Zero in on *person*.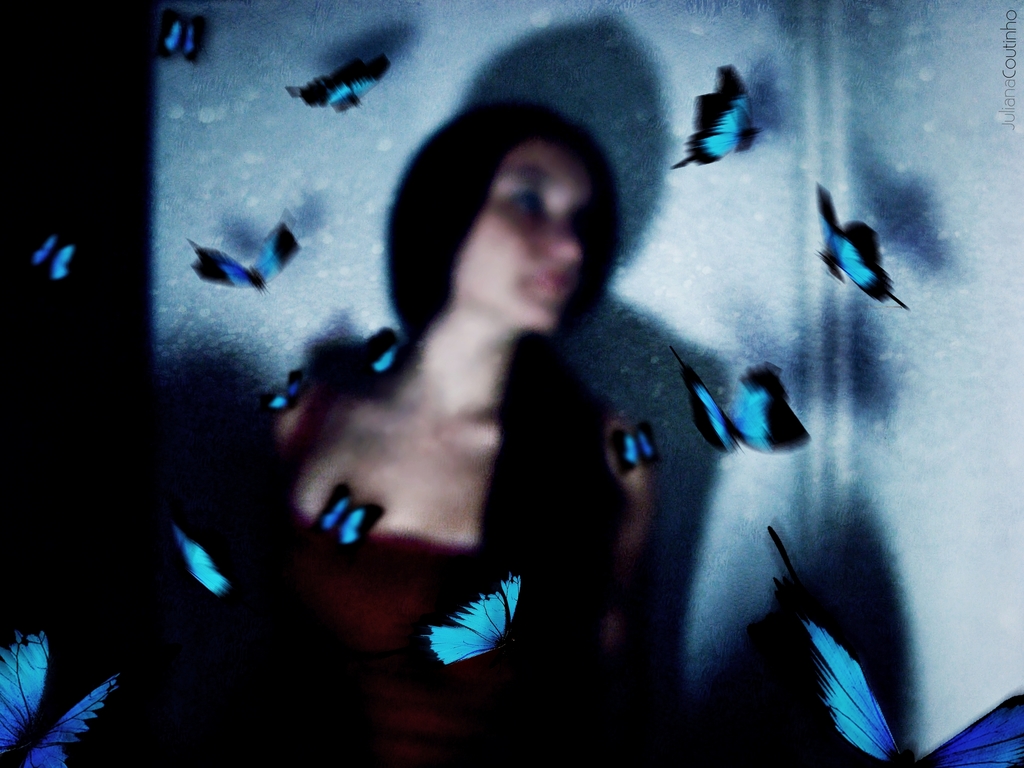
Zeroed in: (265,101,660,767).
